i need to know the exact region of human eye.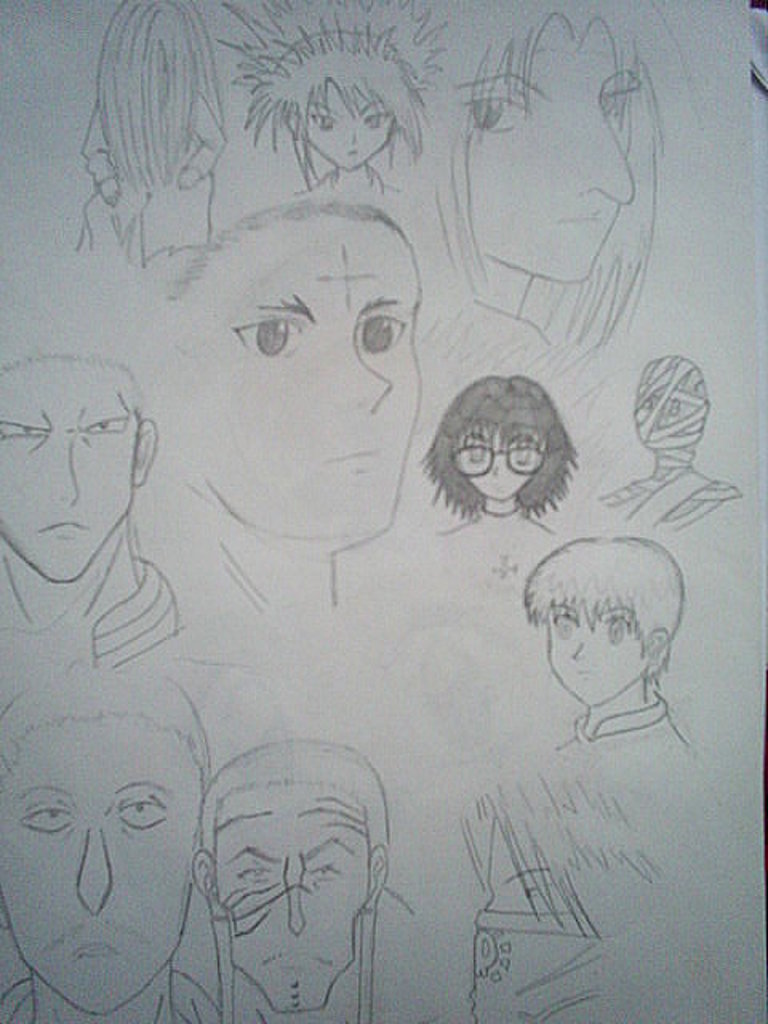
Region: [x1=120, y1=792, x2=165, y2=827].
